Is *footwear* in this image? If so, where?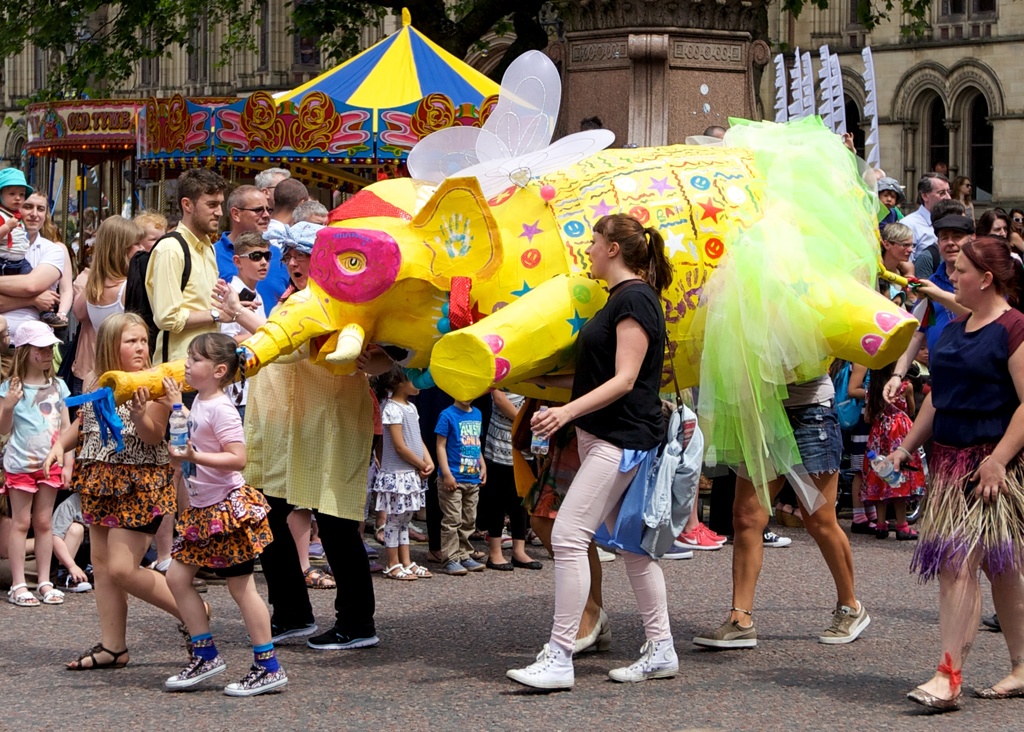
Yes, at crop(785, 510, 801, 528).
